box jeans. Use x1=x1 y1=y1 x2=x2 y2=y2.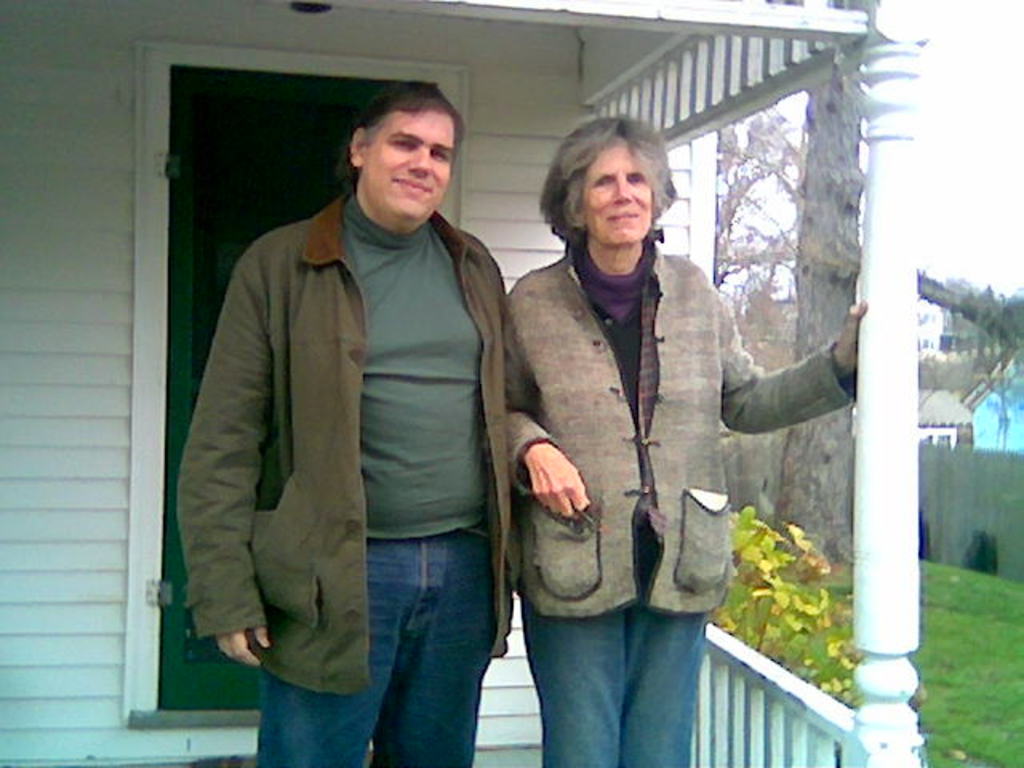
x1=251 y1=539 x2=490 y2=766.
